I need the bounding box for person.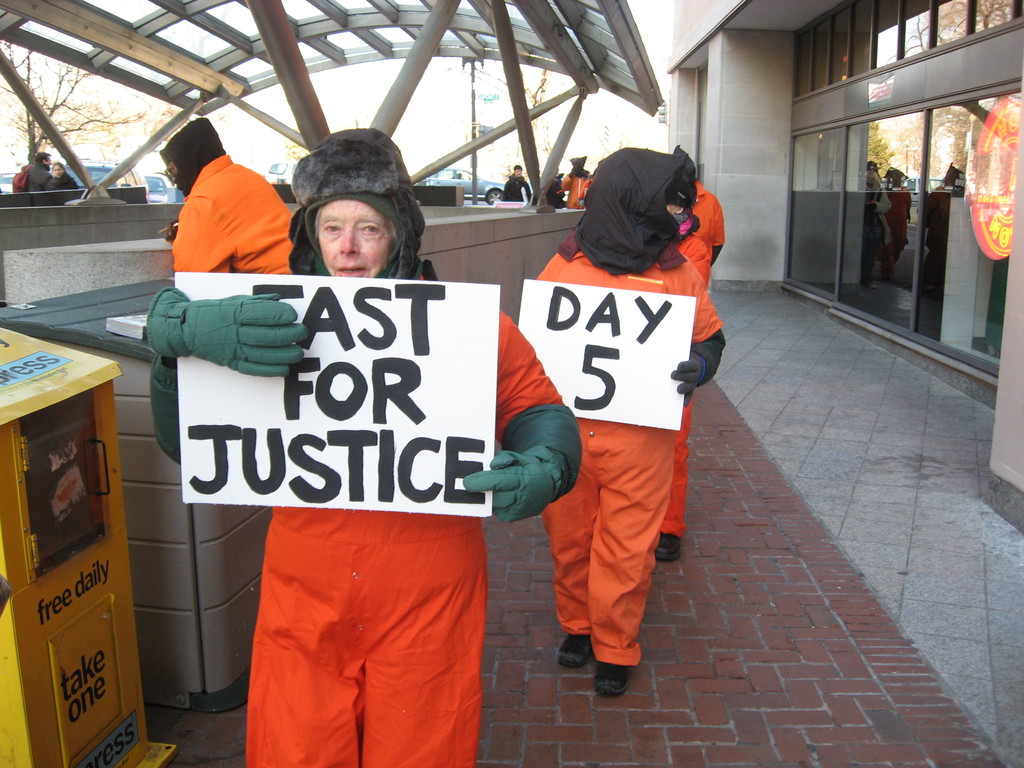
Here it is: locate(503, 168, 535, 205).
